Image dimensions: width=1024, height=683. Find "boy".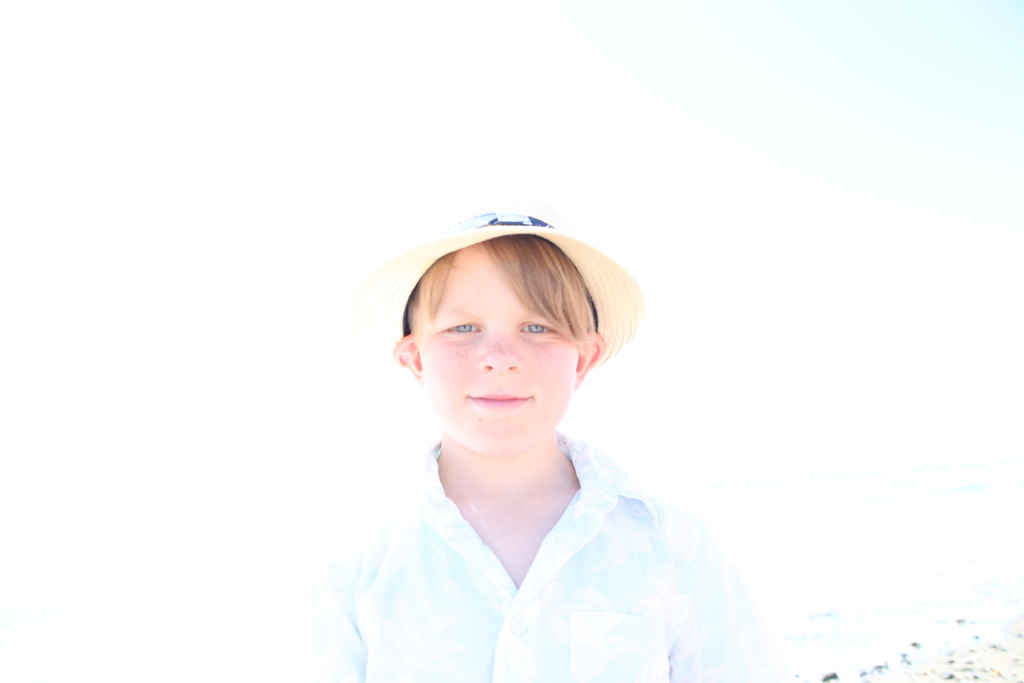
(left=288, top=207, right=781, bottom=682).
